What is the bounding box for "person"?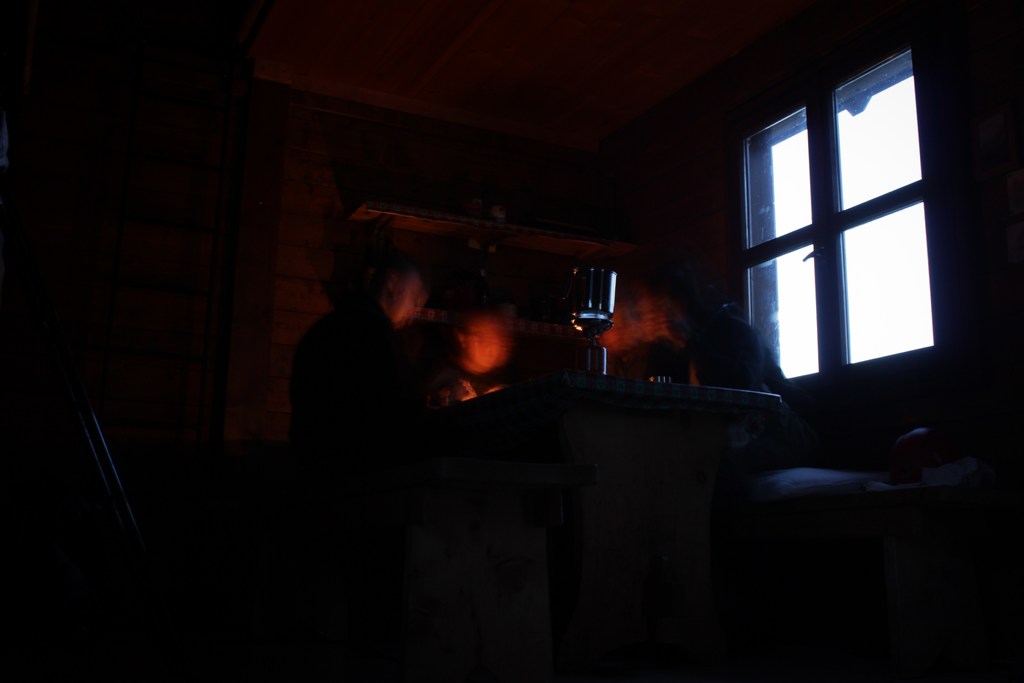
<box>297,242,442,578</box>.
